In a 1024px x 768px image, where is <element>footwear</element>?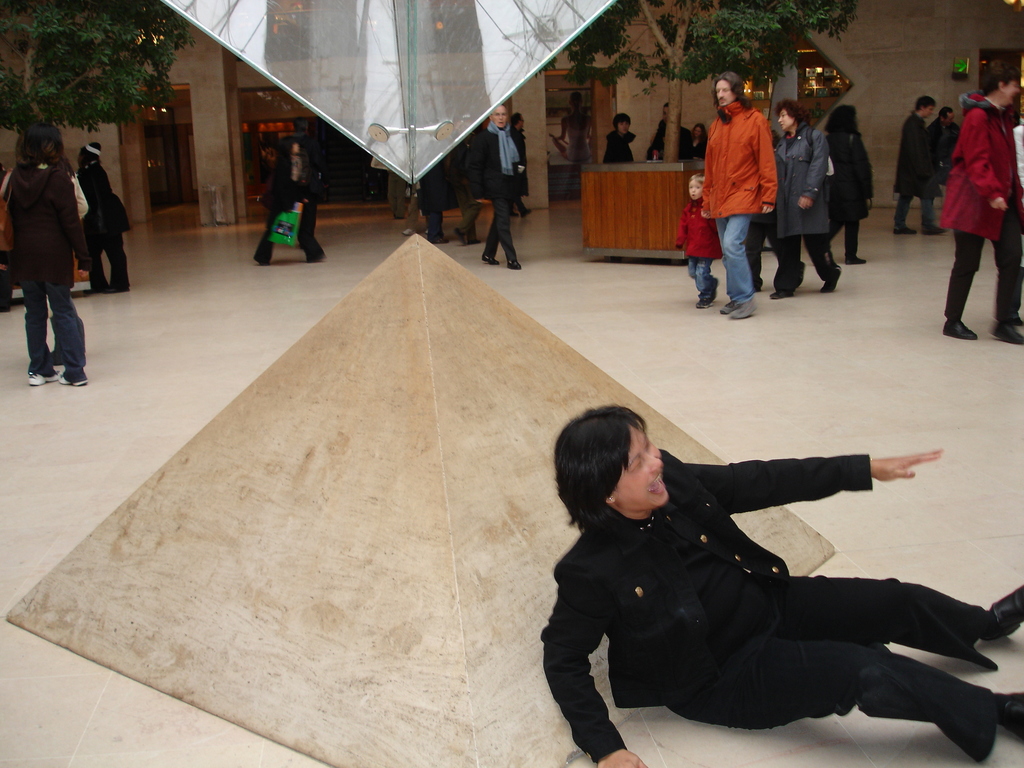
(left=924, top=221, right=948, bottom=237).
